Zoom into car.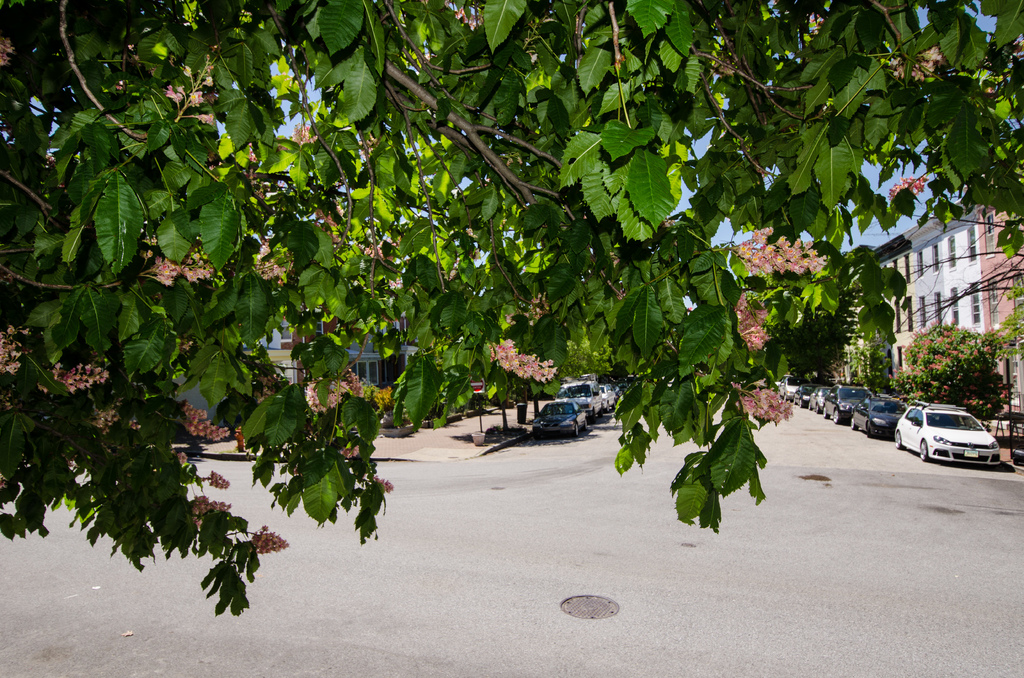
Zoom target: <region>893, 405, 1004, 476</region>.
